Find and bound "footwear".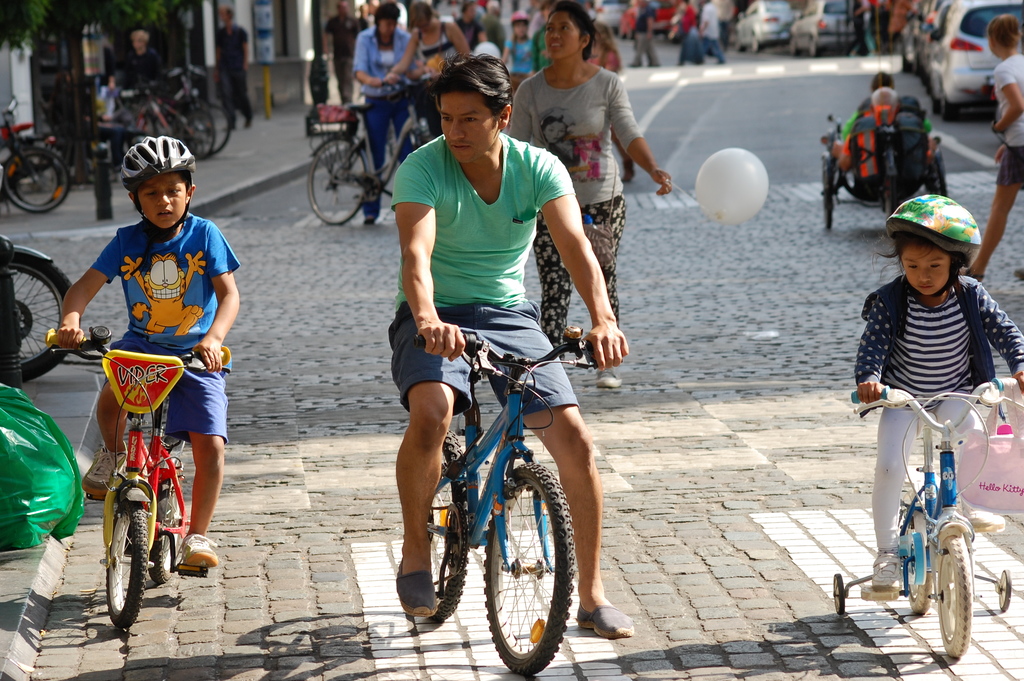
Bound: <bbox>625, 61, 641, 67</bbox>.
